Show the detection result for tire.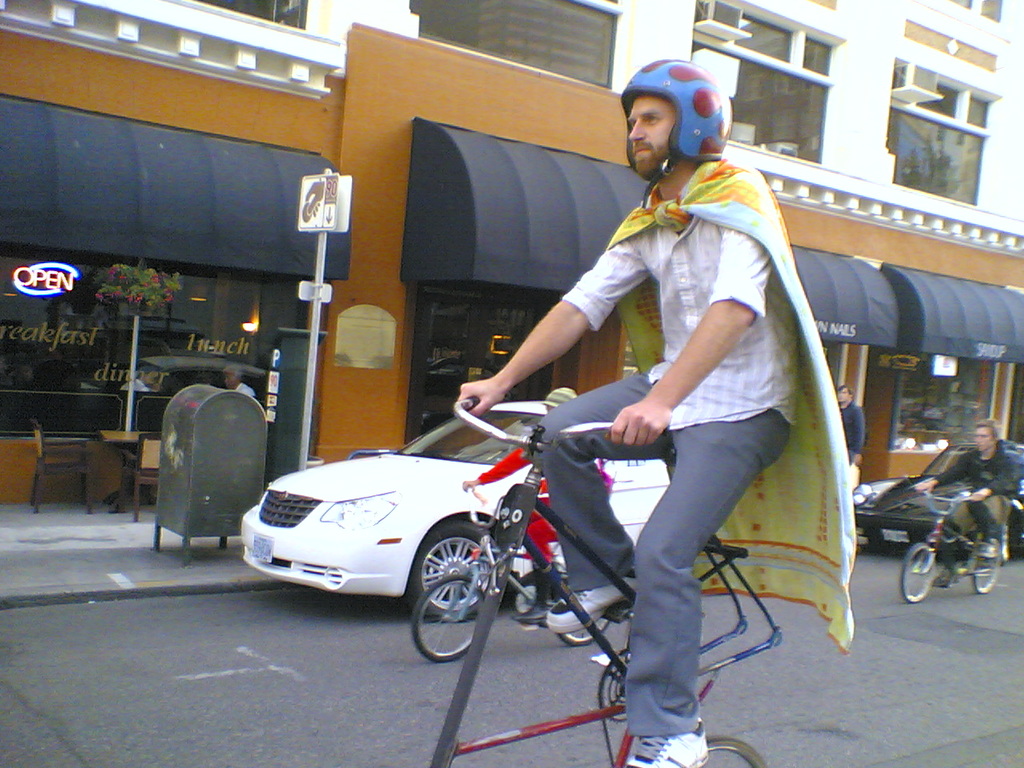
BBox(703, 734, 765, 767).
